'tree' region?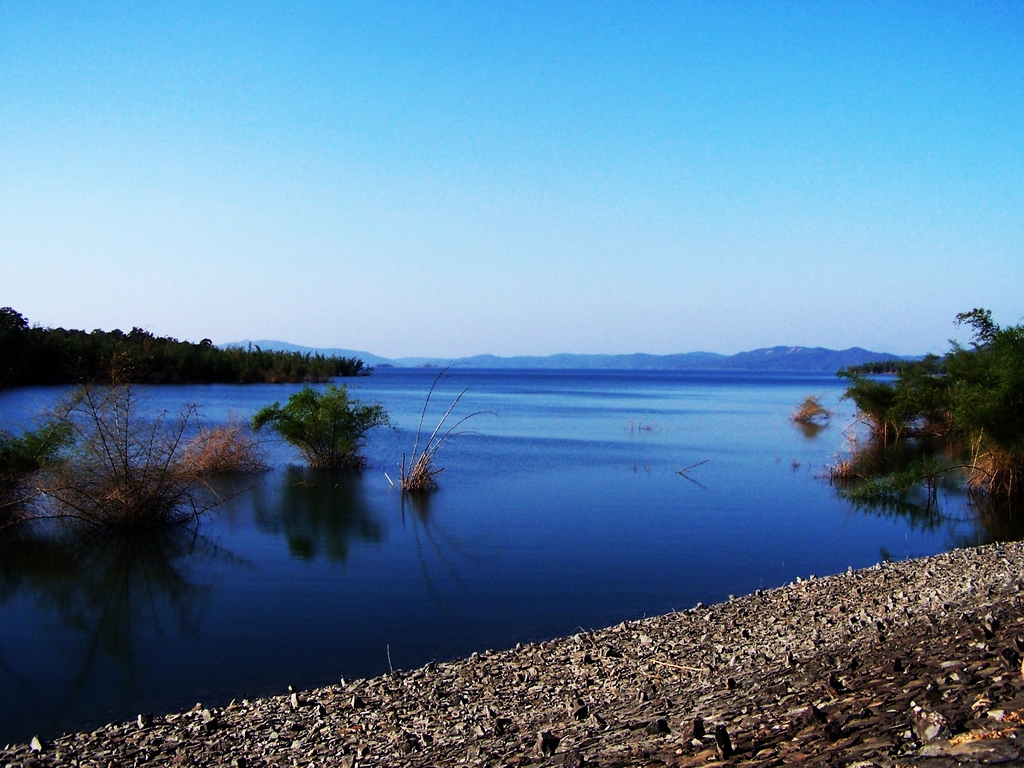
l=823, t=306, r=1023, b=519
